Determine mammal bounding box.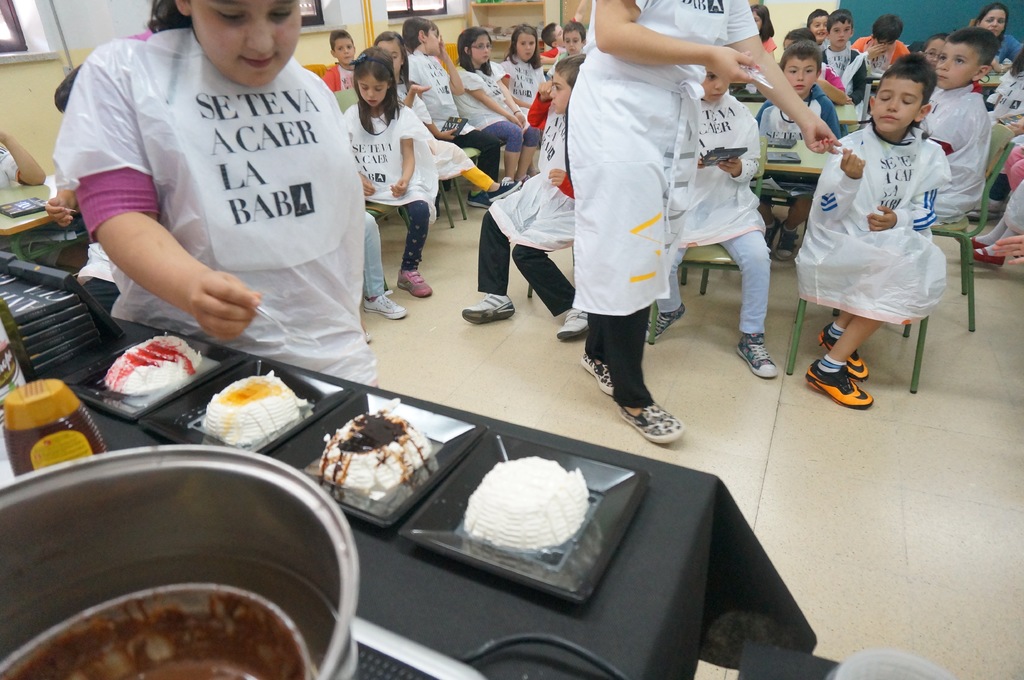
Determined: crop(0, 133, 46, 193).
